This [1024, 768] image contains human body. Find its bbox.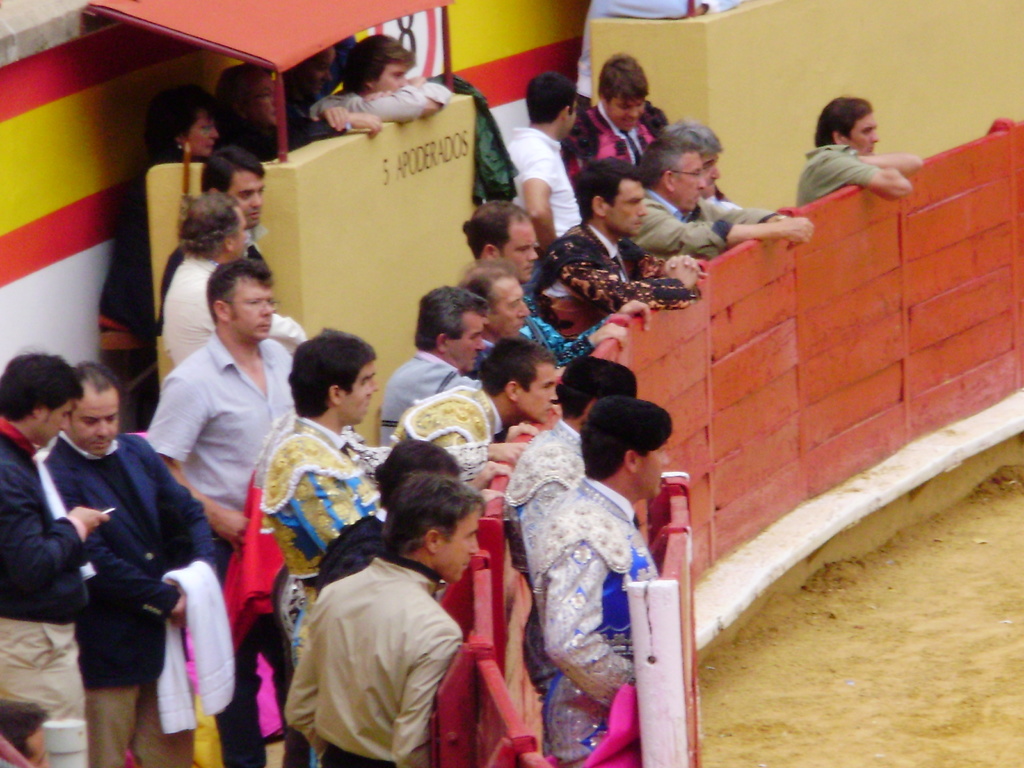
543 154 701 331.
